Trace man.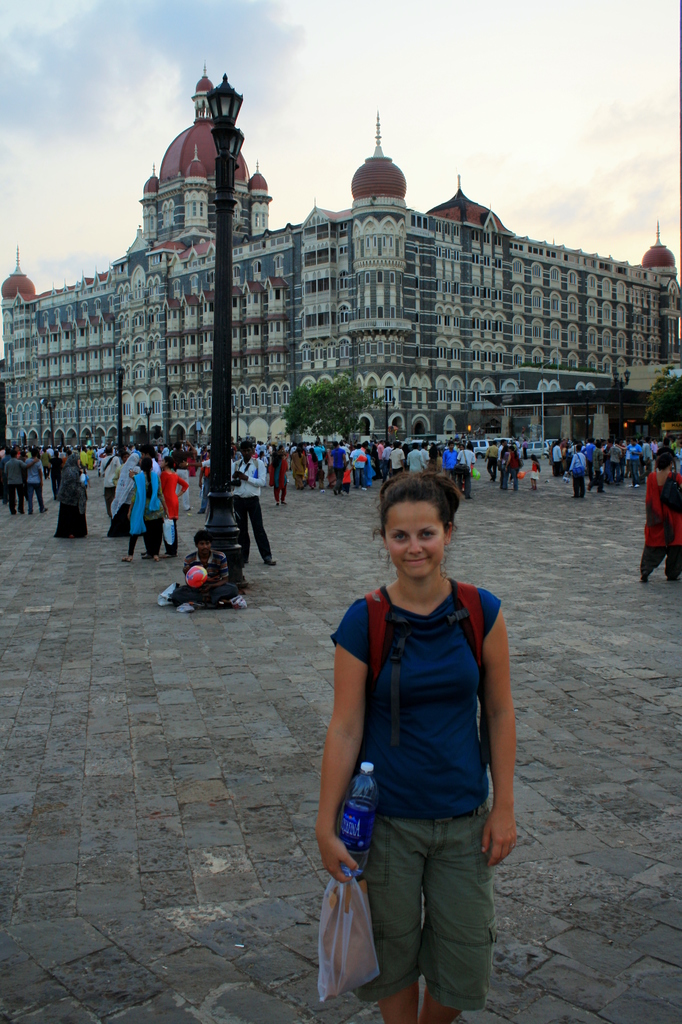
Traced to (229,435,275,568).
